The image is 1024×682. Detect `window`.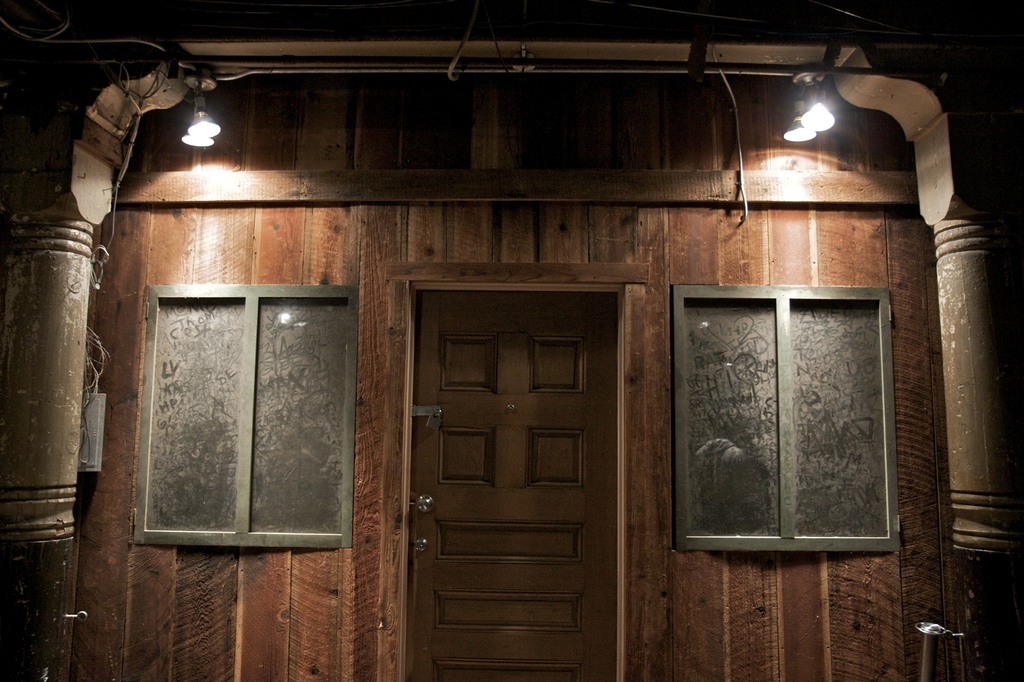
Detection: bbox(130, 284, 356, 558).
